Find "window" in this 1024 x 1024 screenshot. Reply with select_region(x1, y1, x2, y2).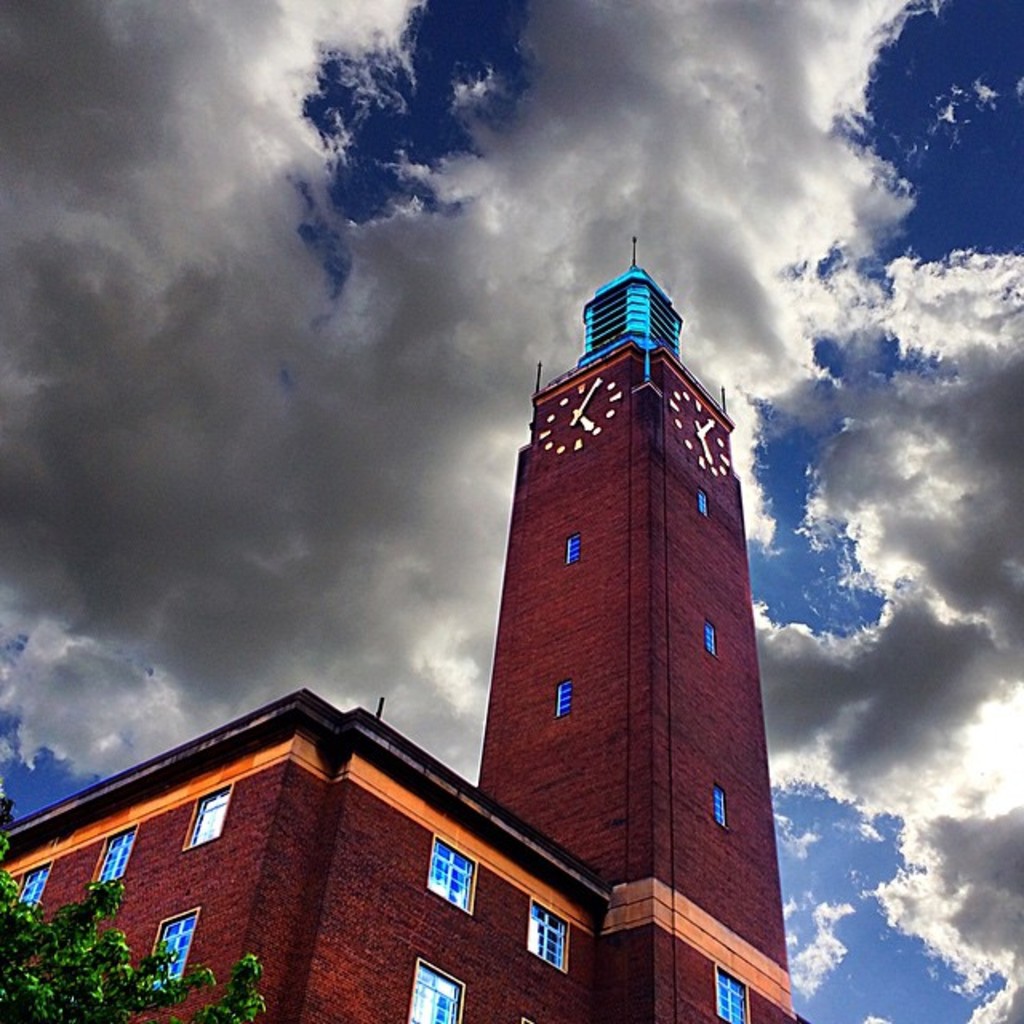
select_region(136, 904, 198, 989).
